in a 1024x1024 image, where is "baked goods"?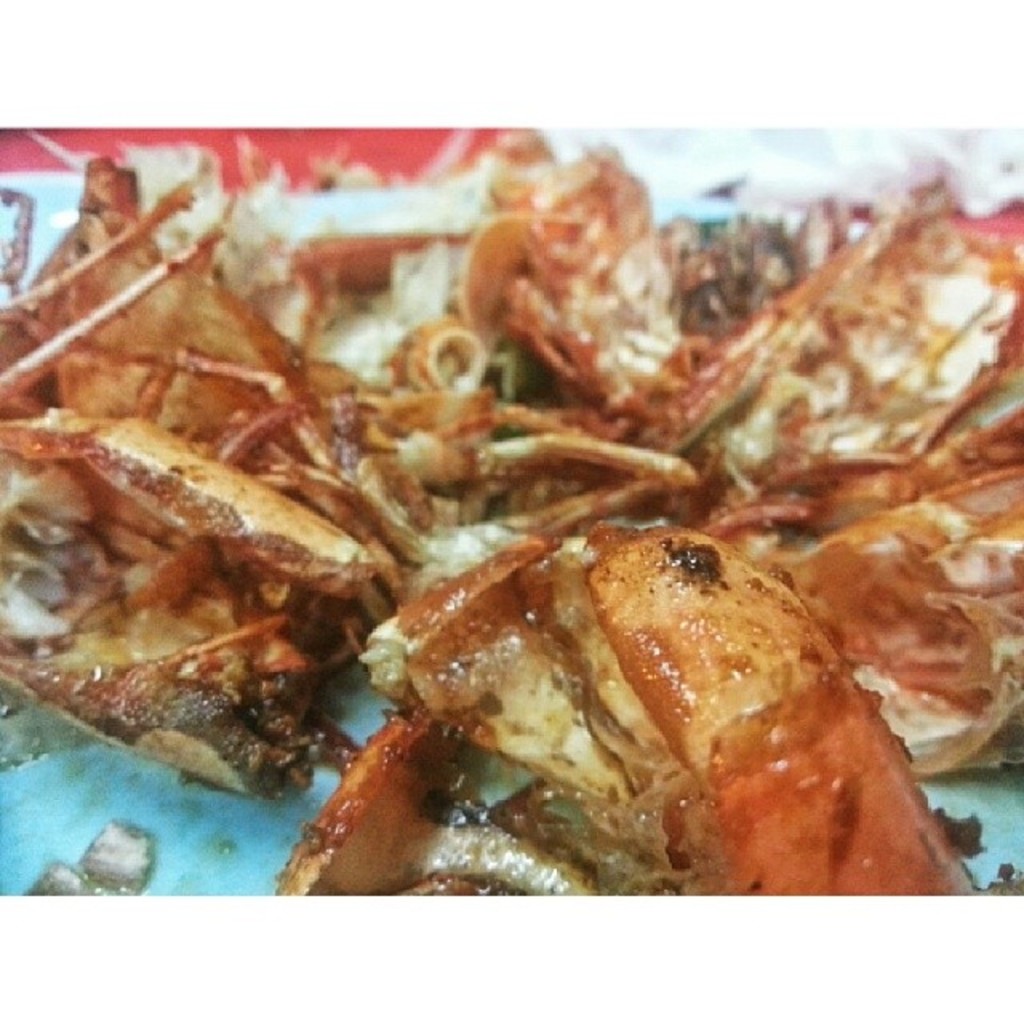
(x1=0, y1=134, x2=1022, y2=904).
